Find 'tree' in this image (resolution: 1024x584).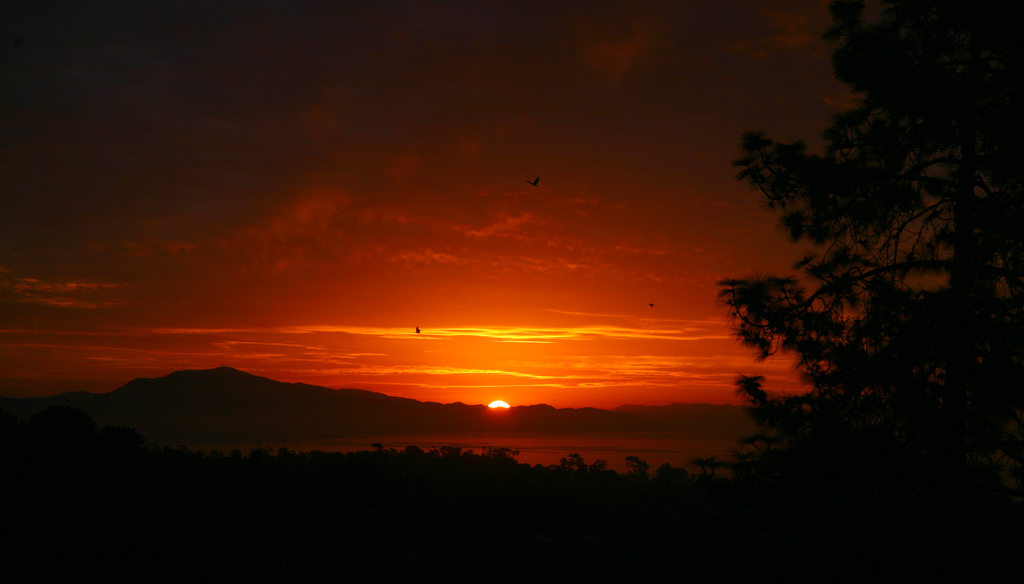
624/454/652/479.
